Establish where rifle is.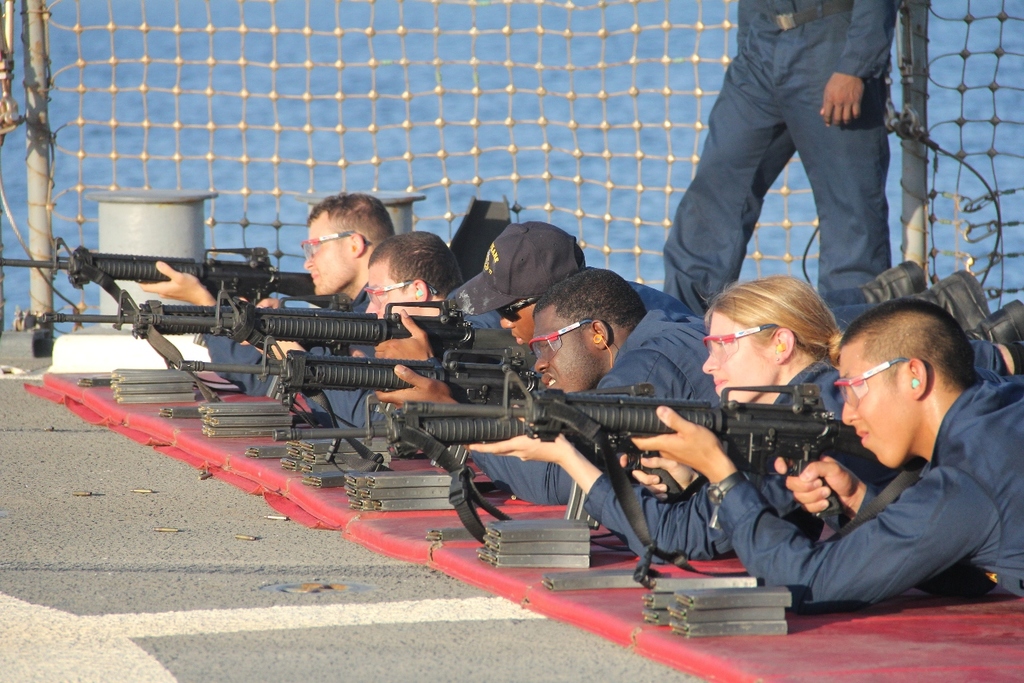
Established at <region>180, 346, 551, 411</region>.
